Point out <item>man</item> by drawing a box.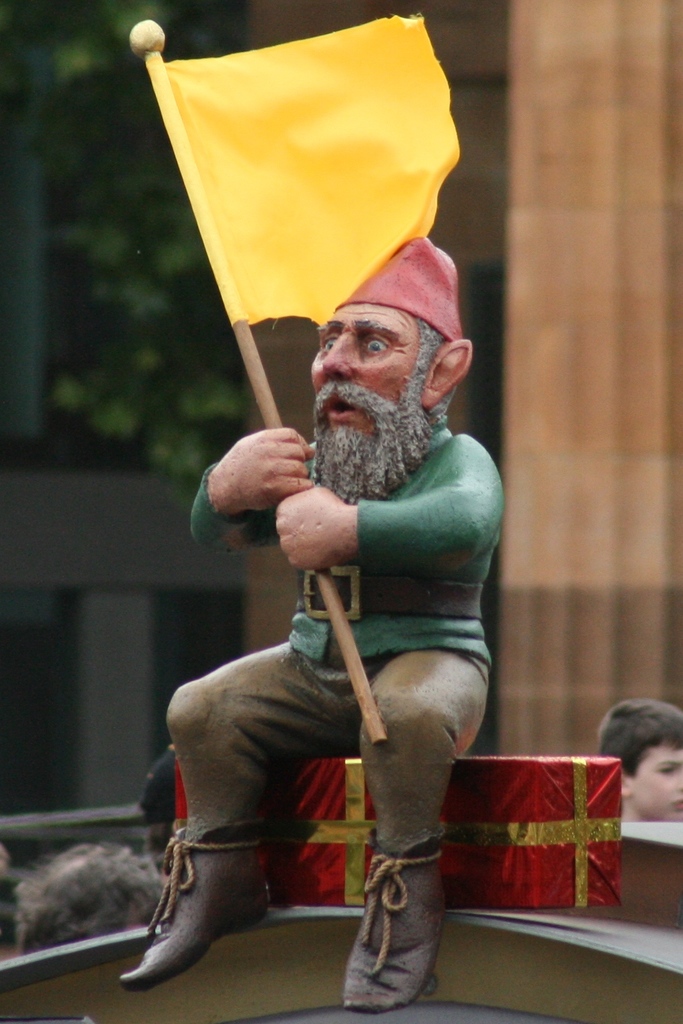
109,230,513,1000.
